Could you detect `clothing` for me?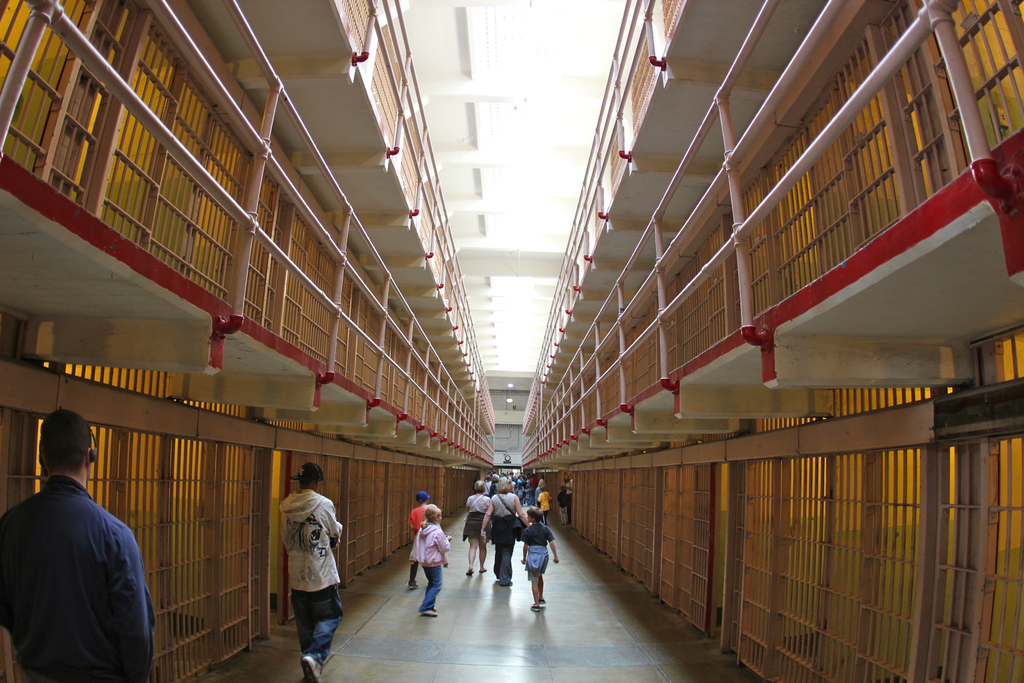
Detection result: box=[489, 492, 518, 584].
